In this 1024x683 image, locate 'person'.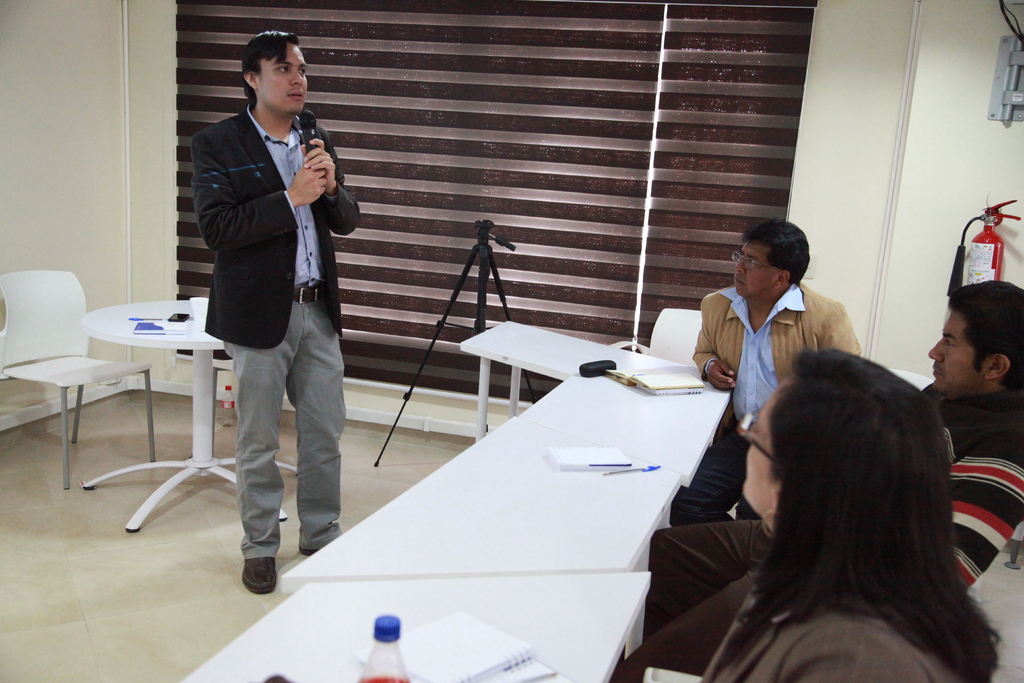
Bounding box: [x1=604, y1=277, x2=1023, y2=682].
